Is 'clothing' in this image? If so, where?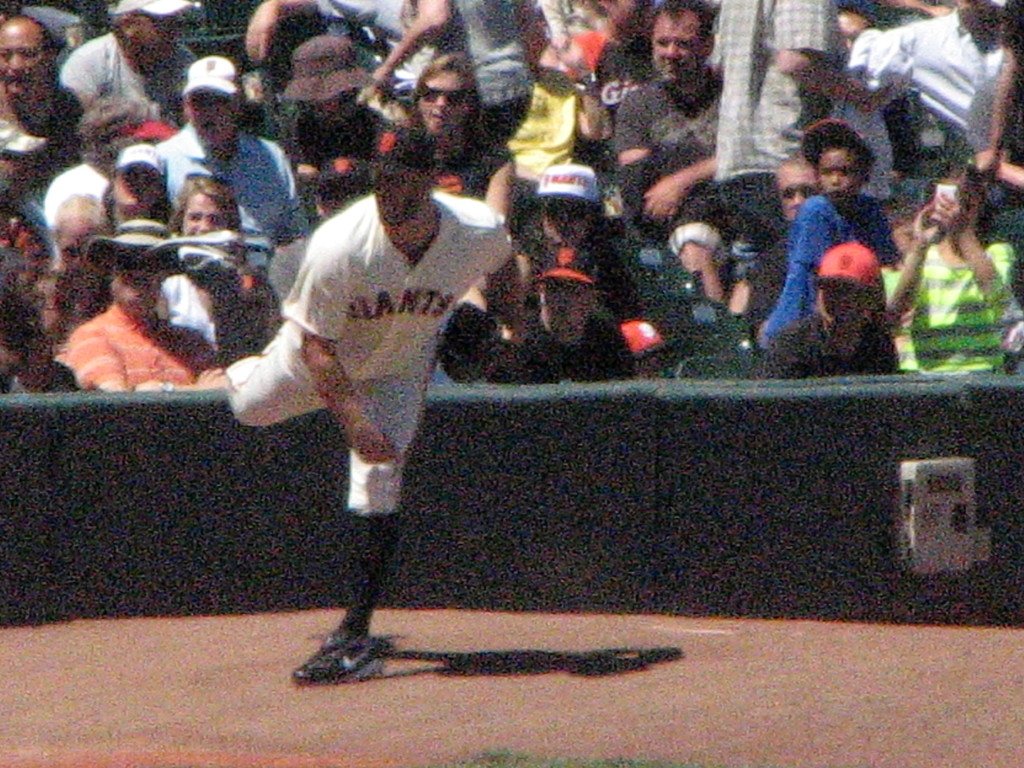
Yes, at crop(10, 88, 104, 191).
